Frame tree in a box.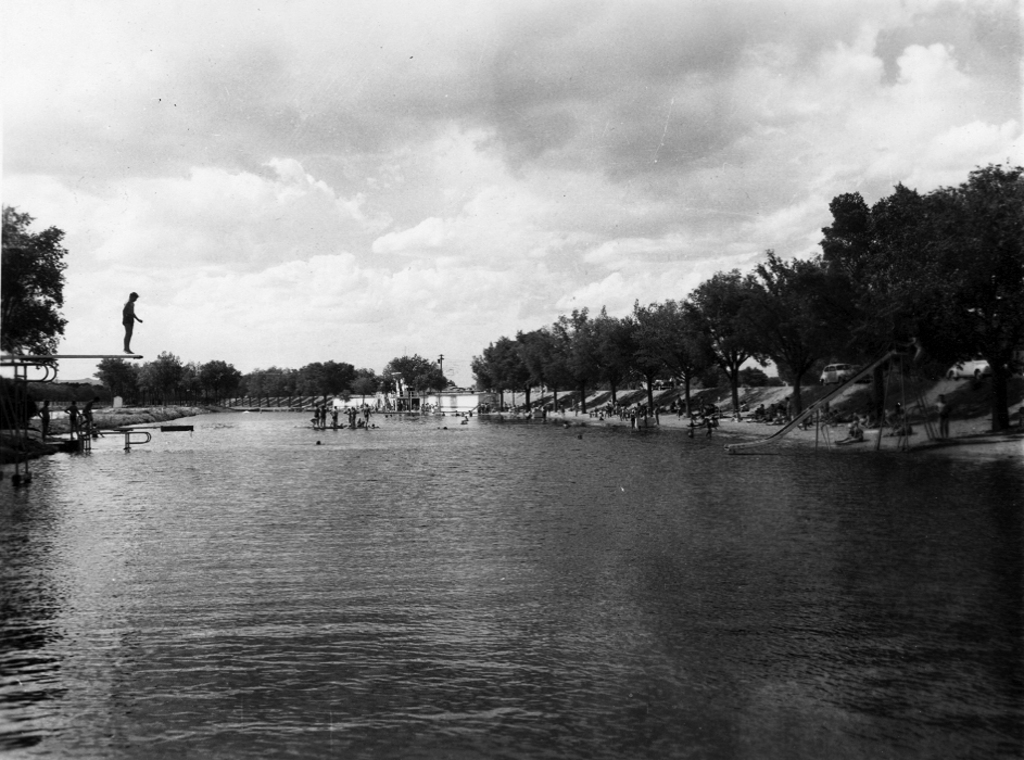
<box>0,198,64,367</box>.
